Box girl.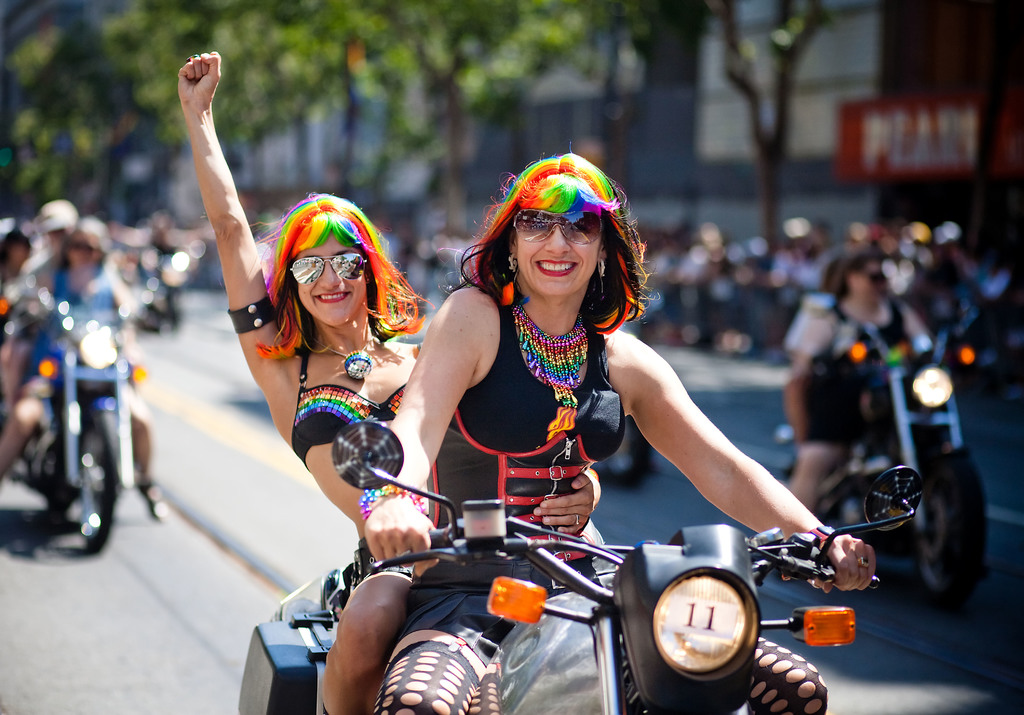
{"left": 176, "top": 51, "right": 600, "bottom": 714}.
